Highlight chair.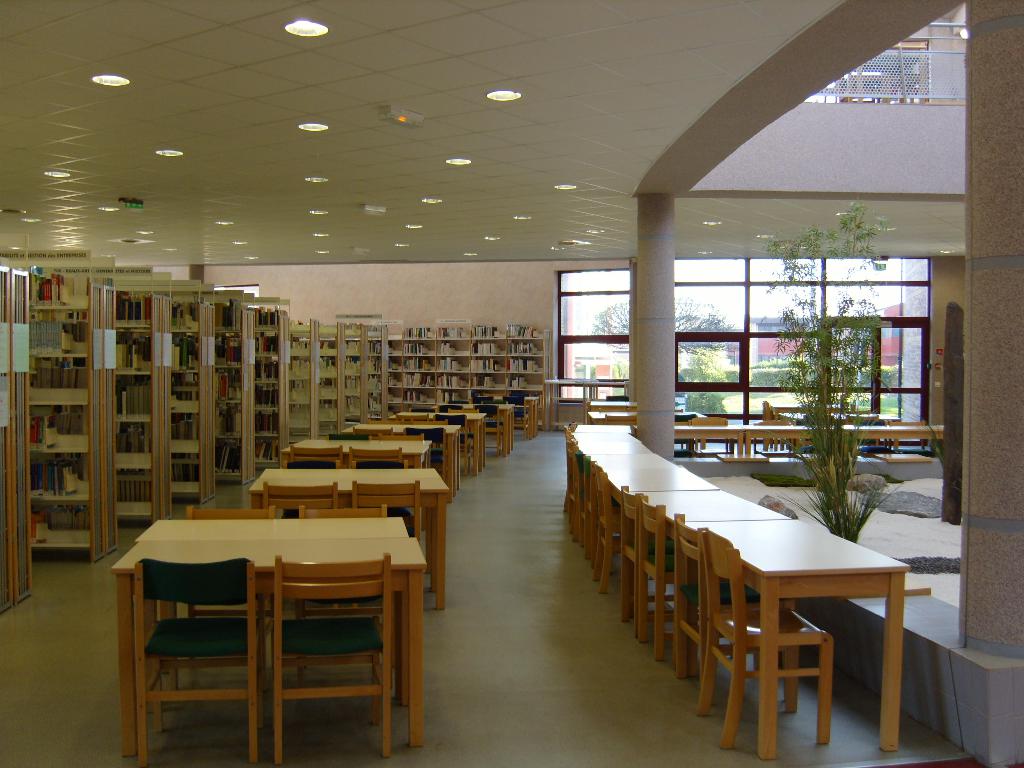
Highlighted region: bbox=(621, 481, 677, 637).
